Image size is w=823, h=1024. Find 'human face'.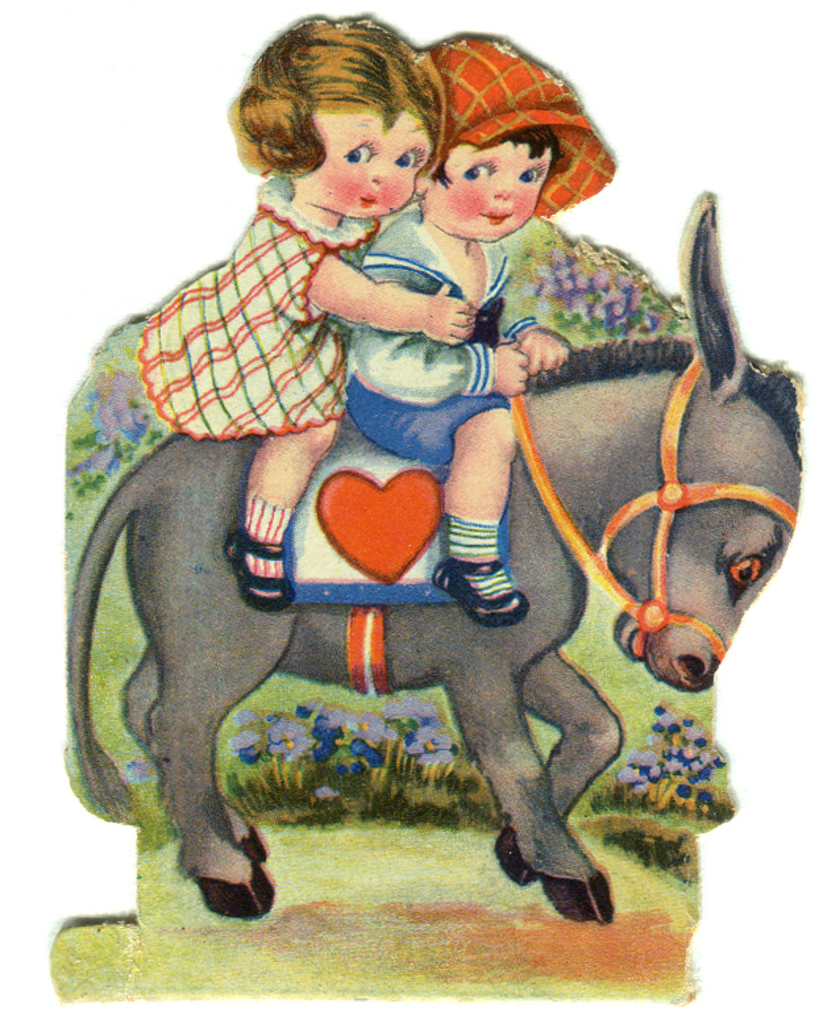
detection(309, 105, 433, 216).
